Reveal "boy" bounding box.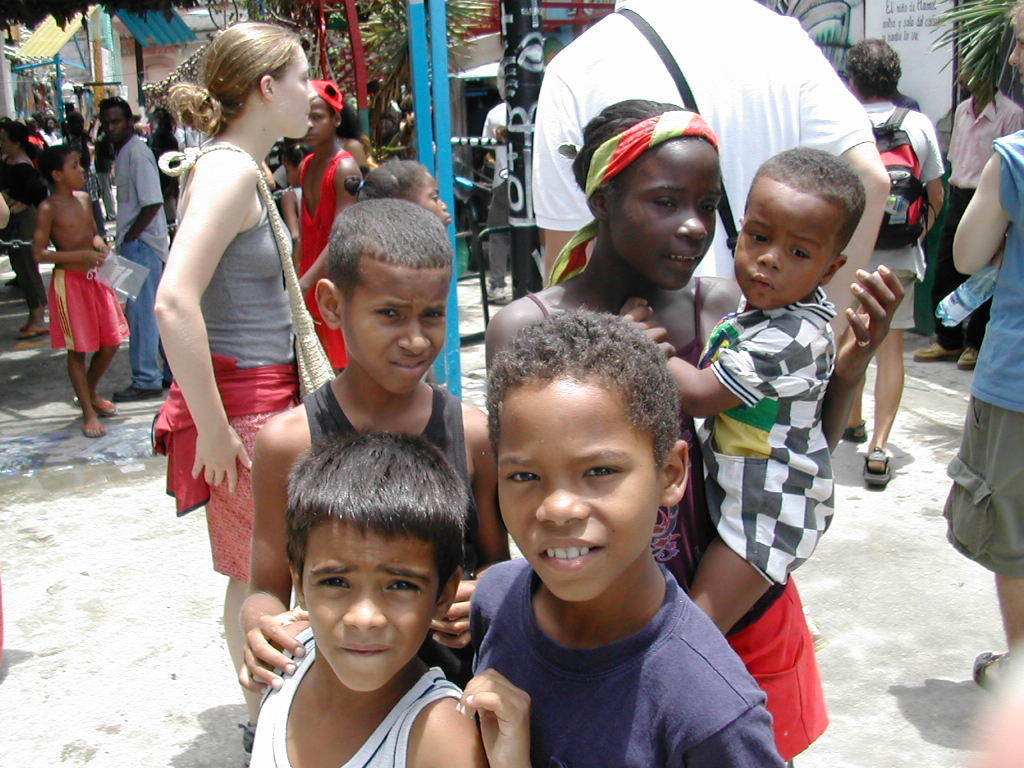
Revealed: {"left": 289, "top": 79, "right": 366, "bottom": 374}.
